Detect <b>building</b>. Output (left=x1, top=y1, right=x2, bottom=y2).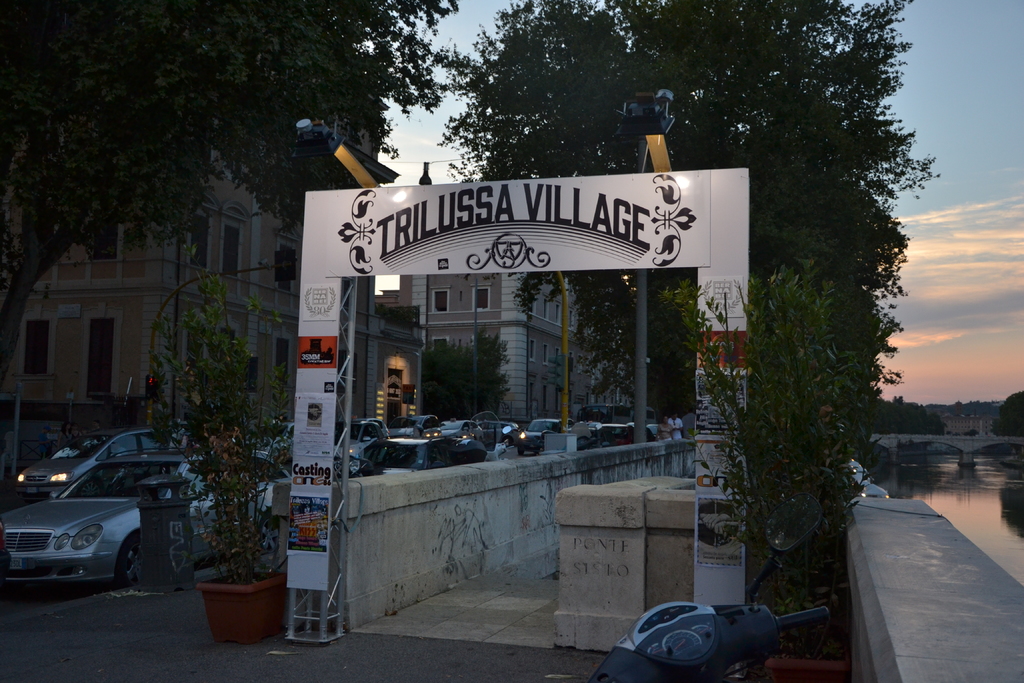
(left=0, top=146, right=298, bottom=422).
